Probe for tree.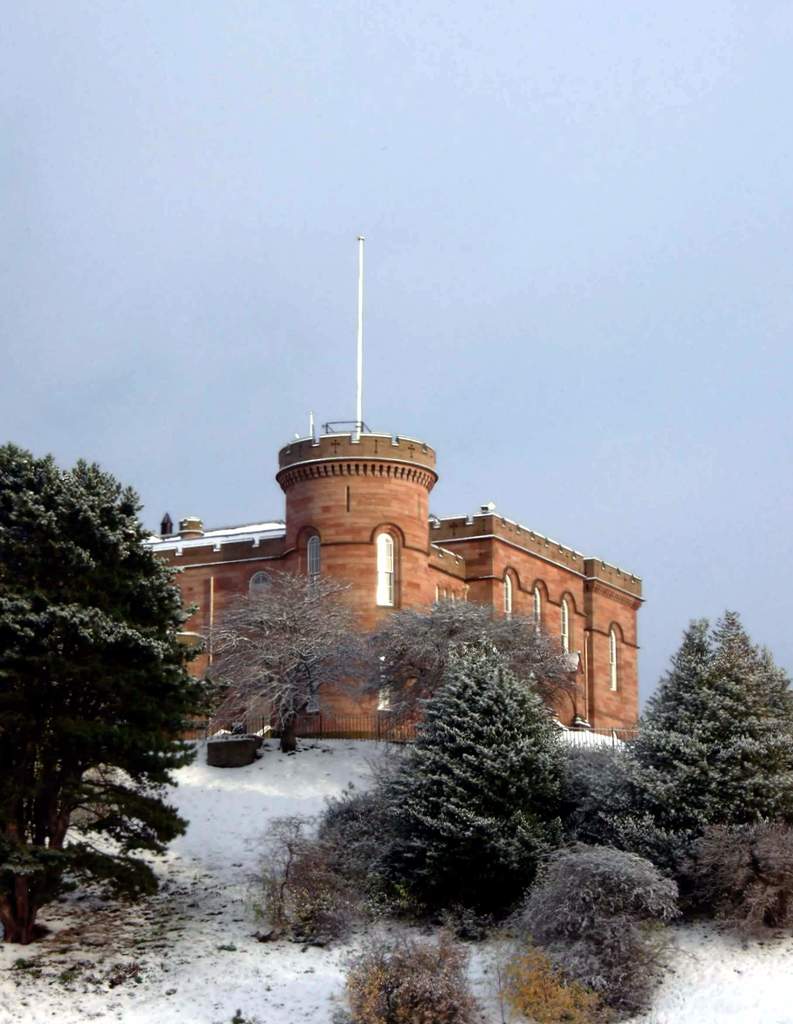
Probe result: left=17, top=412, right=212, bottom=923.
